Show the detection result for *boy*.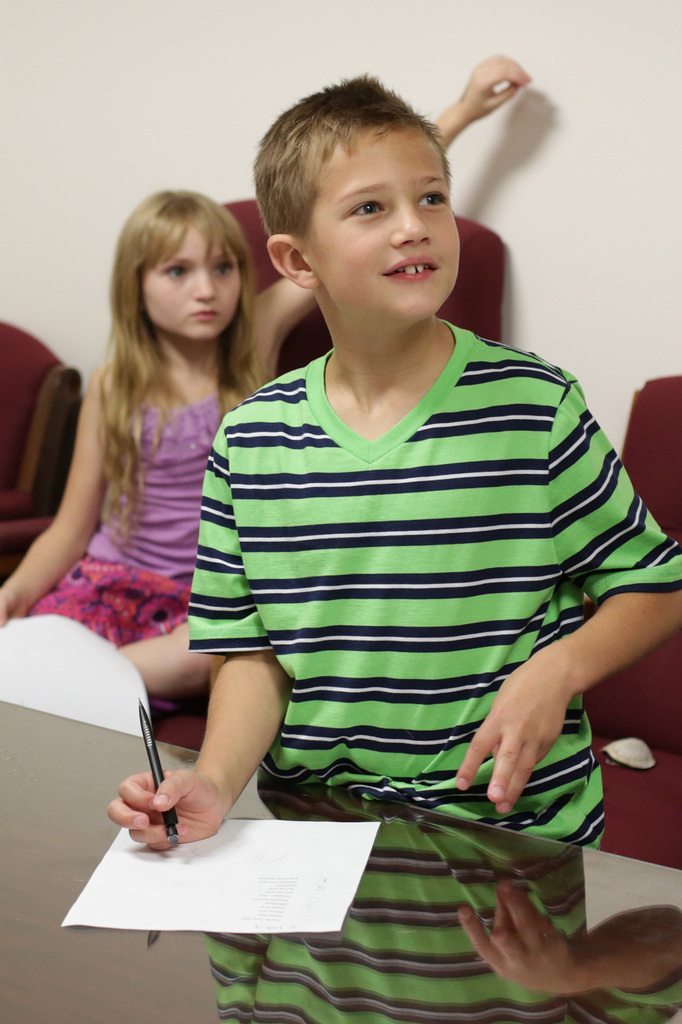
[left=104, top=78, right=681, bottom=851].
